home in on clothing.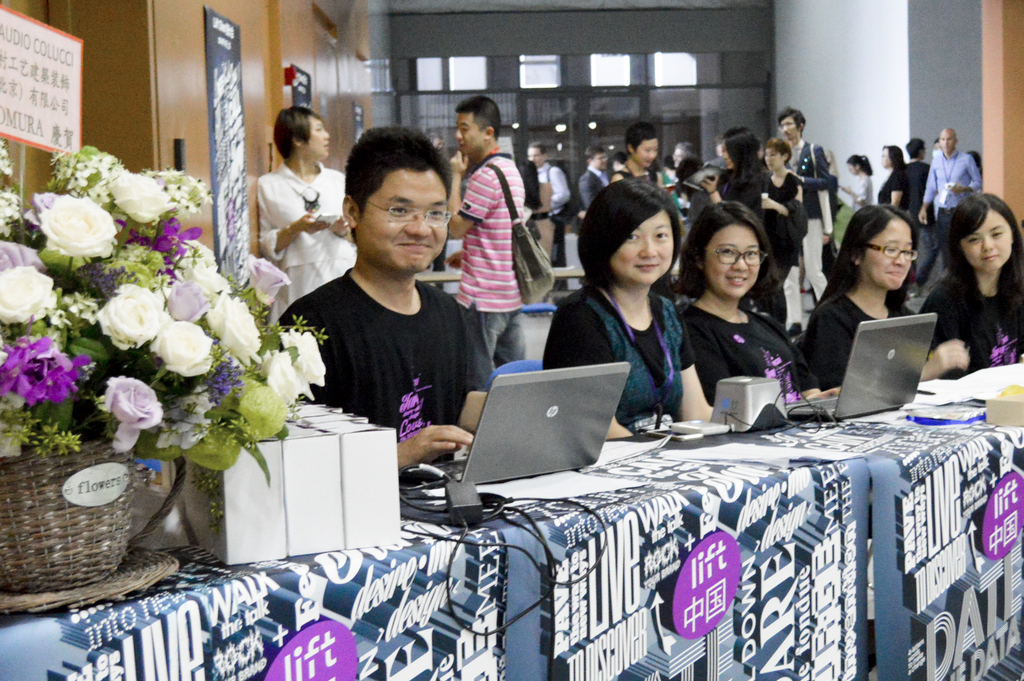
Homed in at bbox=[255, 162, 355, 310].
